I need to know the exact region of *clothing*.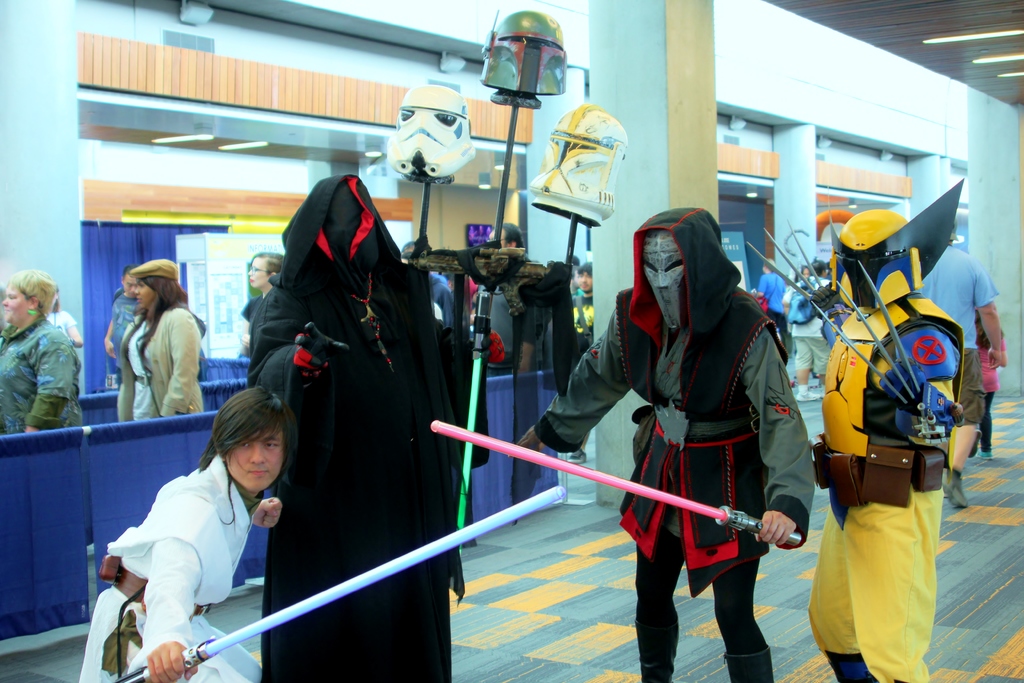
Region: {"left": 108, "top": 283, "right": 143, "bottom": 388}.
